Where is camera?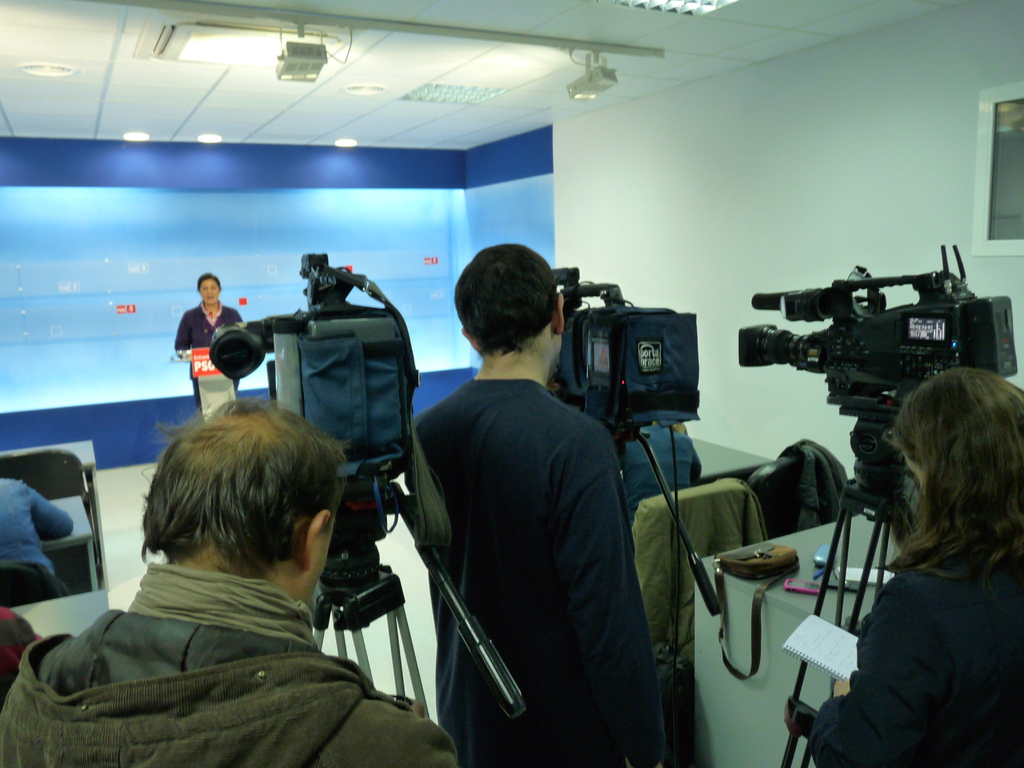
<region>250, 248, 390, 347</region>.
